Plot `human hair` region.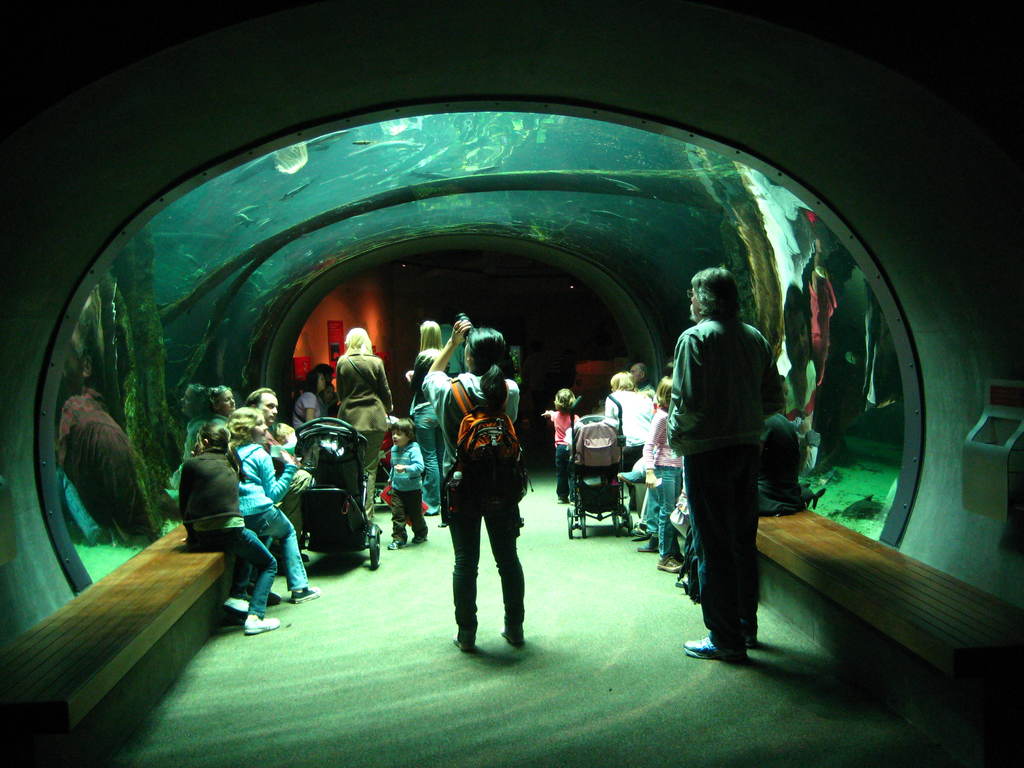
Plotted at l=303, t=371, r=326, b=397.
